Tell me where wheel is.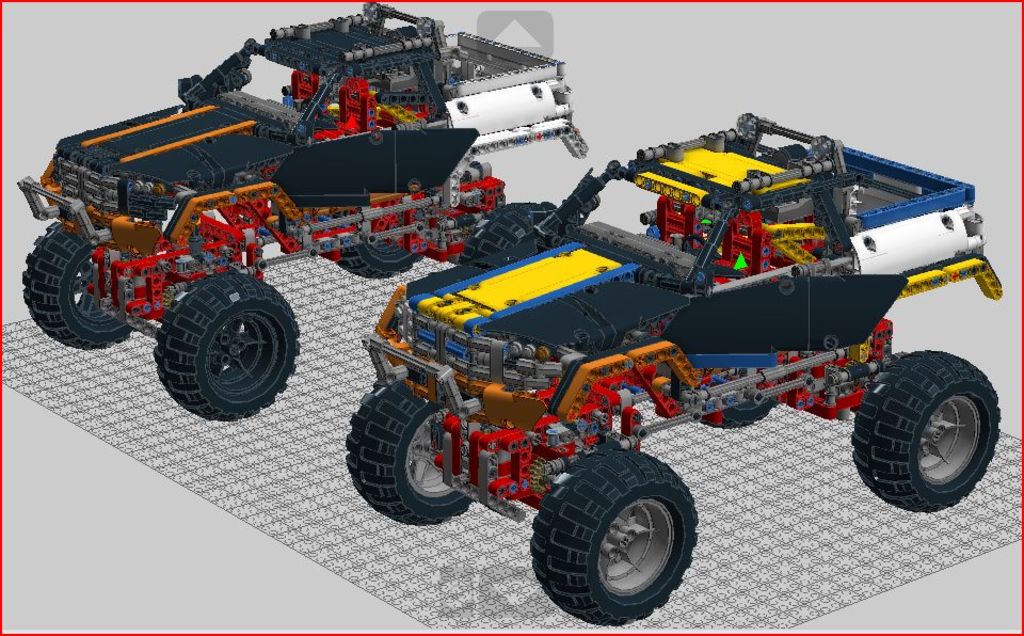
wheel is at 157:275:299:419.
